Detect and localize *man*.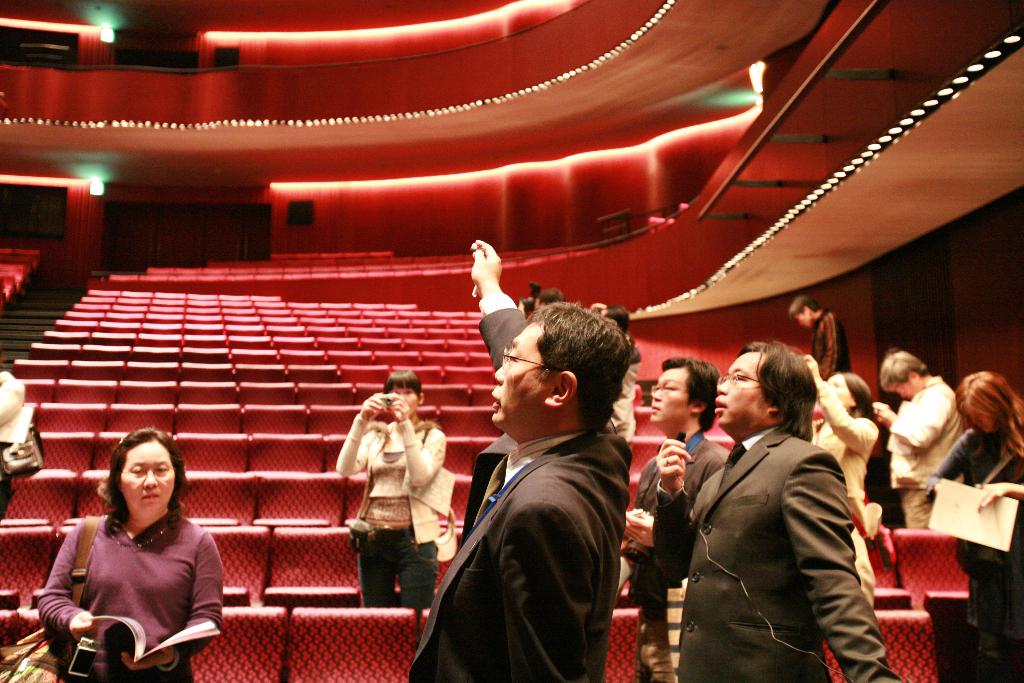
Localized at <box>610,349,733,682</box>.
